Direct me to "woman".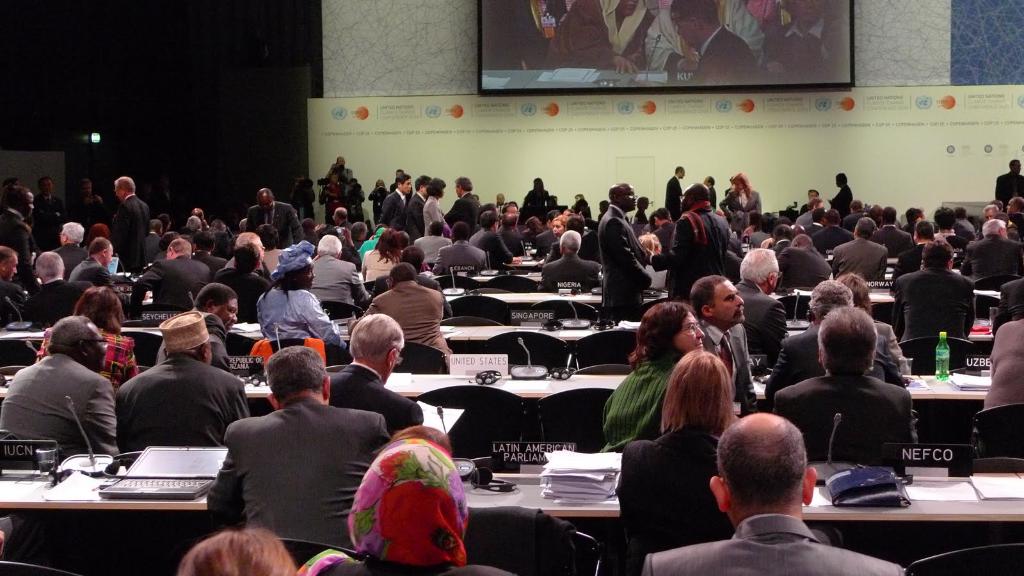
Direction: bbox=[362, 228, 403, 284].
